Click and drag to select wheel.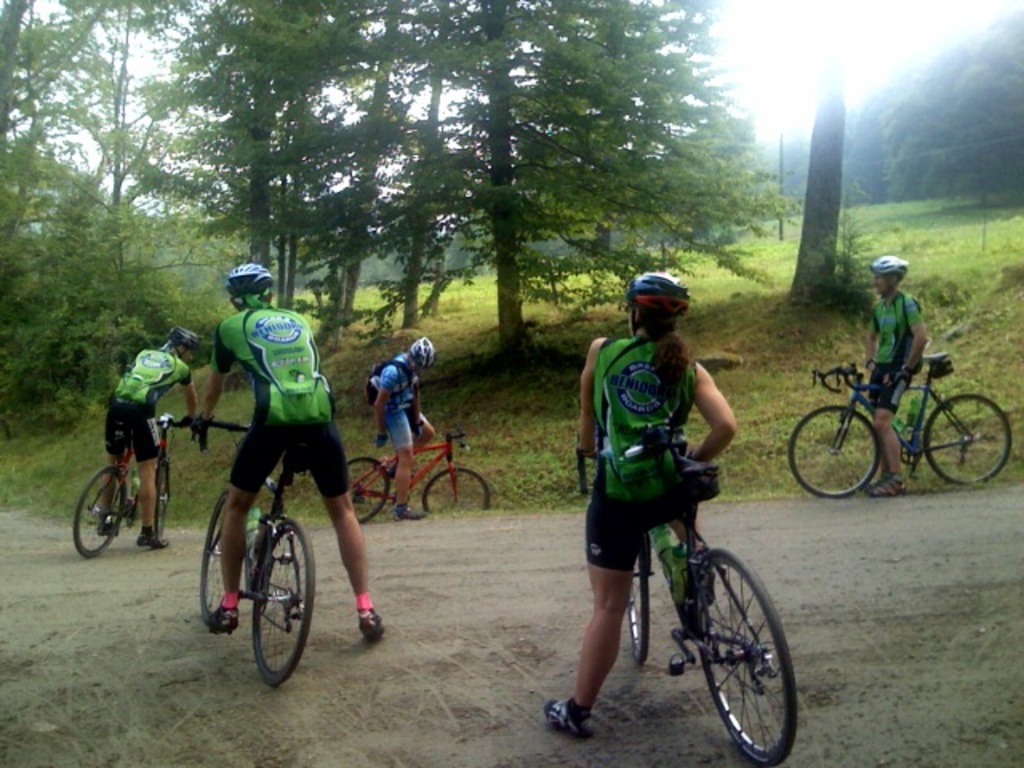
Selection: box(350, 456, 392, 528).
